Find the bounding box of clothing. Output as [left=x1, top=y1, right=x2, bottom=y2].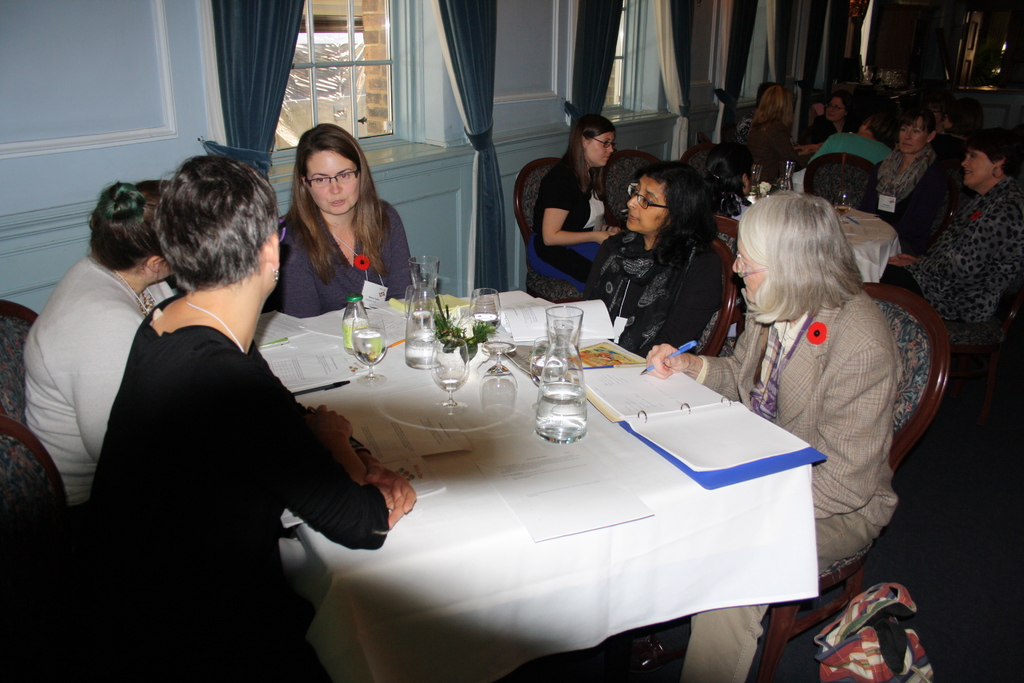
[left=753, top=115, right=806, bottom=176].
